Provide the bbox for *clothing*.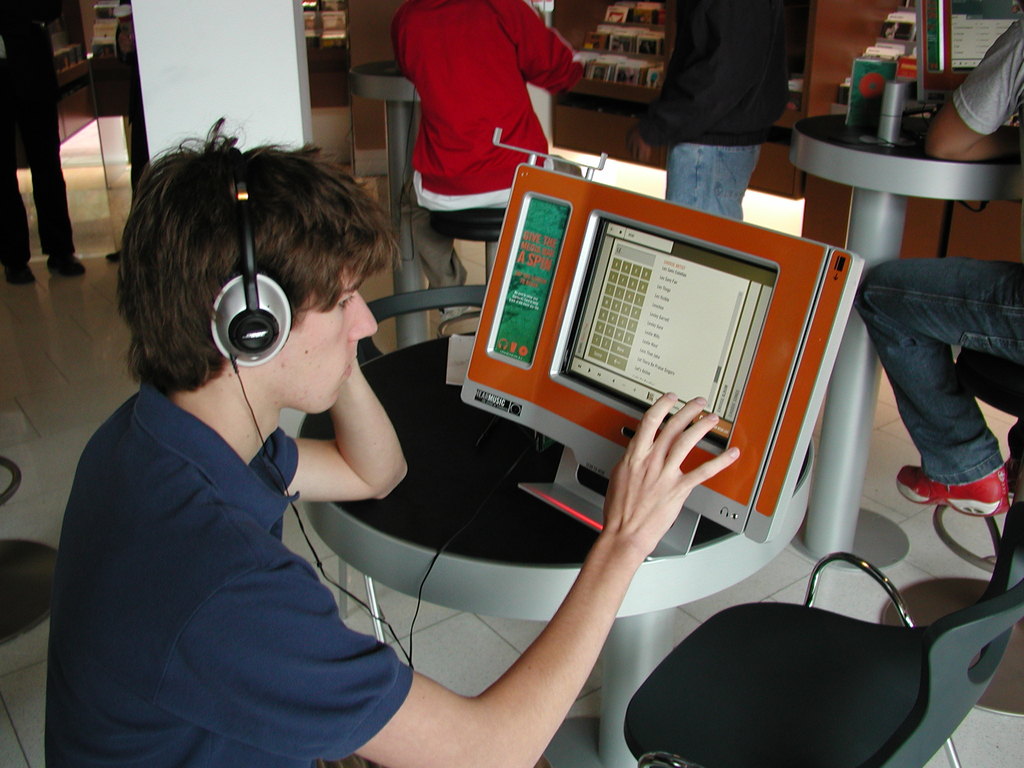
[44,389,420,767].
